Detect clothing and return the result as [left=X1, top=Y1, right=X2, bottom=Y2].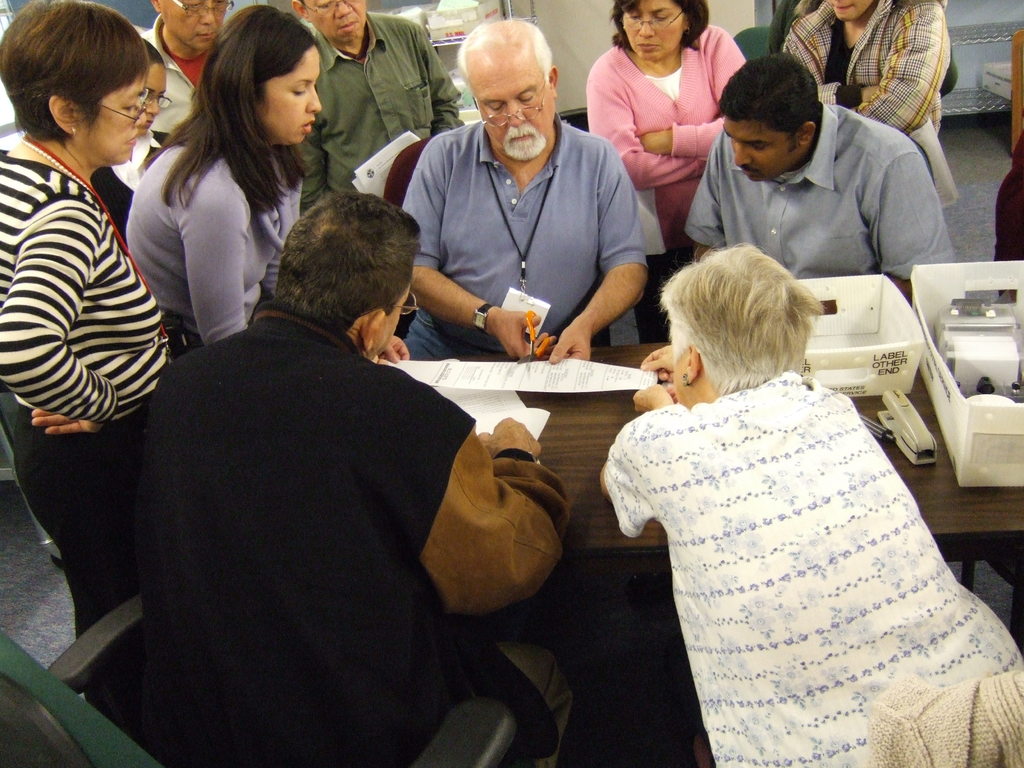
[left=399, top=120, right=658, bottom=360].
